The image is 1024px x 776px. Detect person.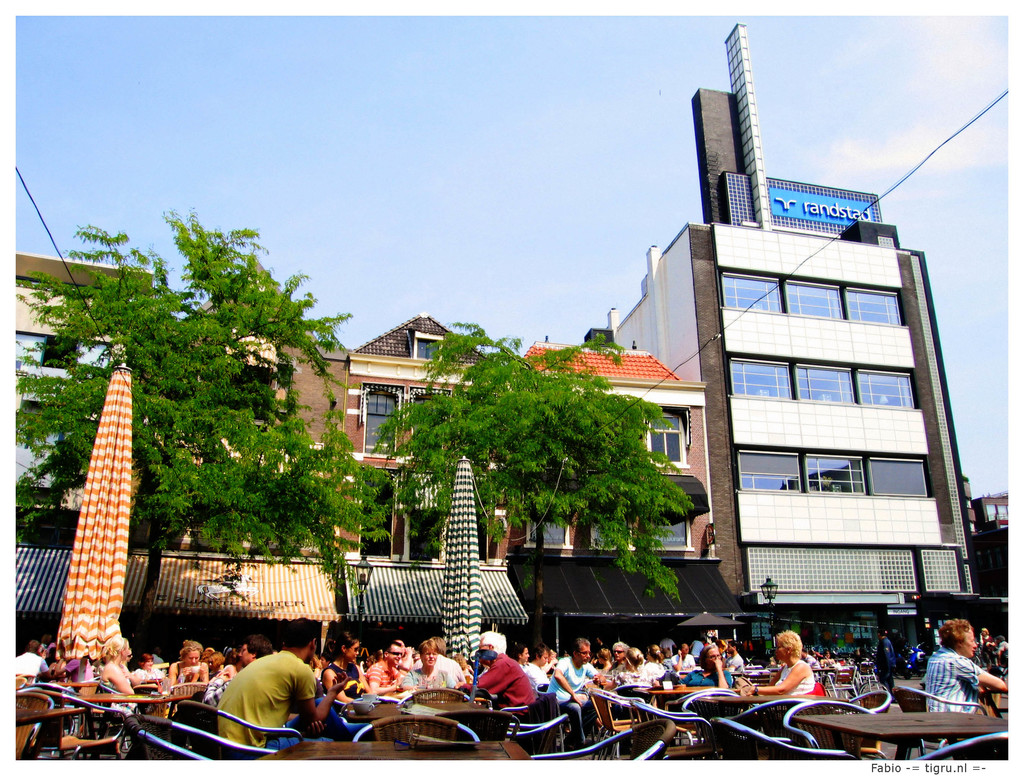
Detection: Rect(397, 636, 451, 693).
